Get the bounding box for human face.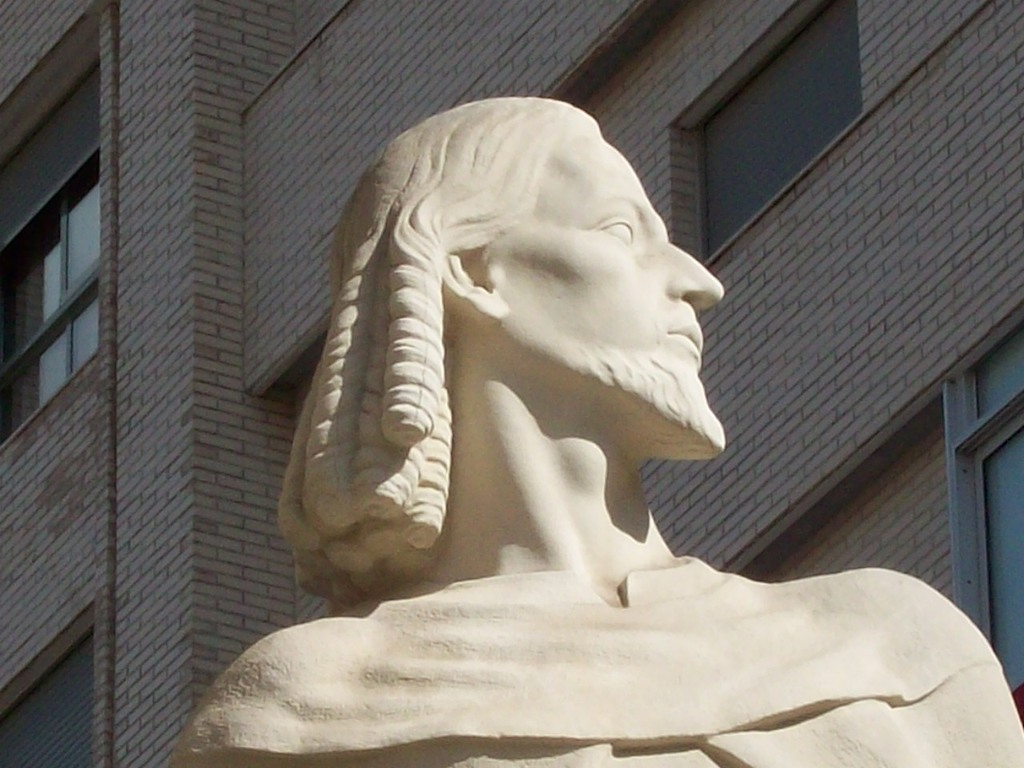
486/122/725/415.
